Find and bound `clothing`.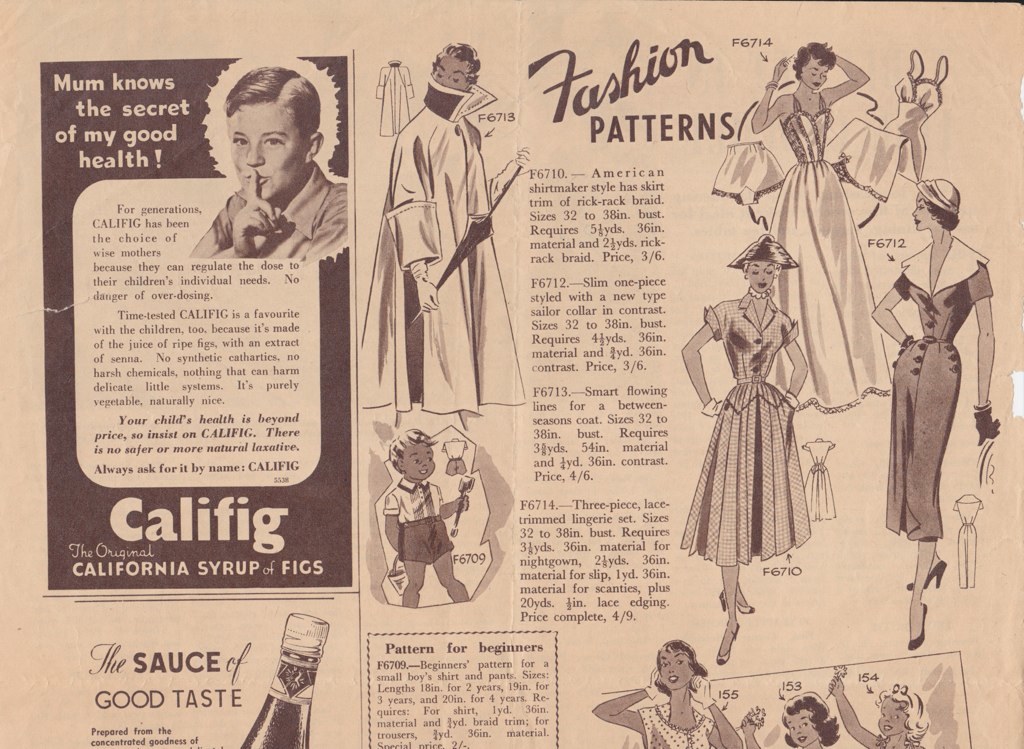
Bound: left=885, top=236, right=992, bottom=534.
